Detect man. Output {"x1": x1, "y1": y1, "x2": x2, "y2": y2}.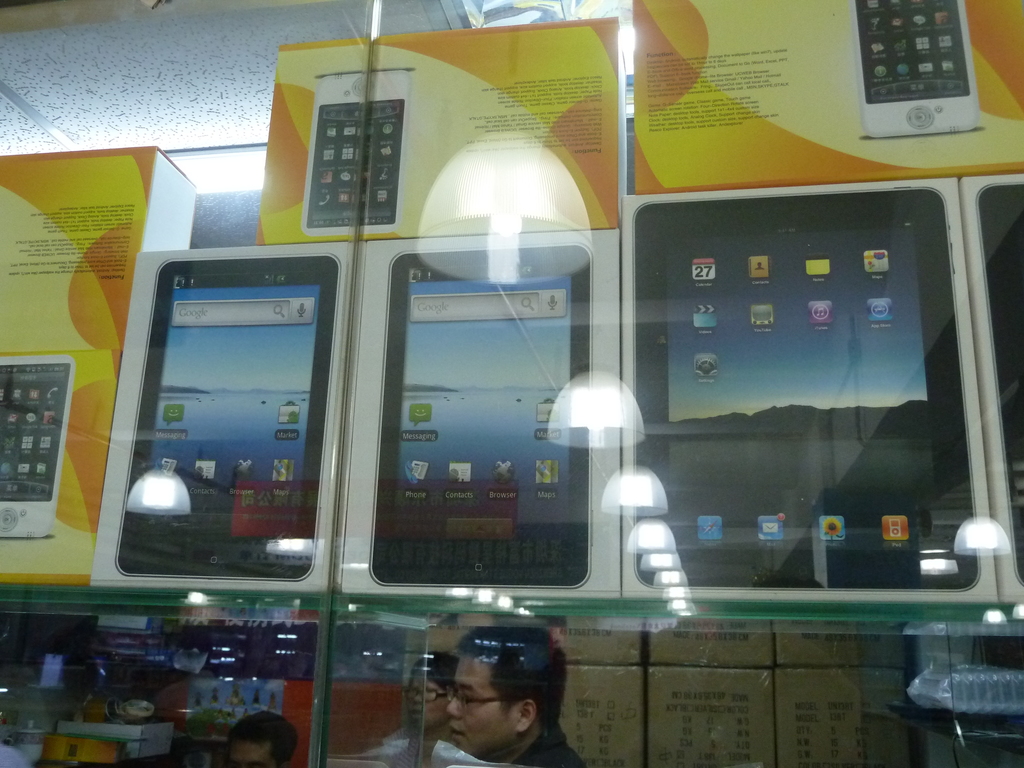
{"x1": 397, "y1": 632, "x2": 587, "y2": 767}.
